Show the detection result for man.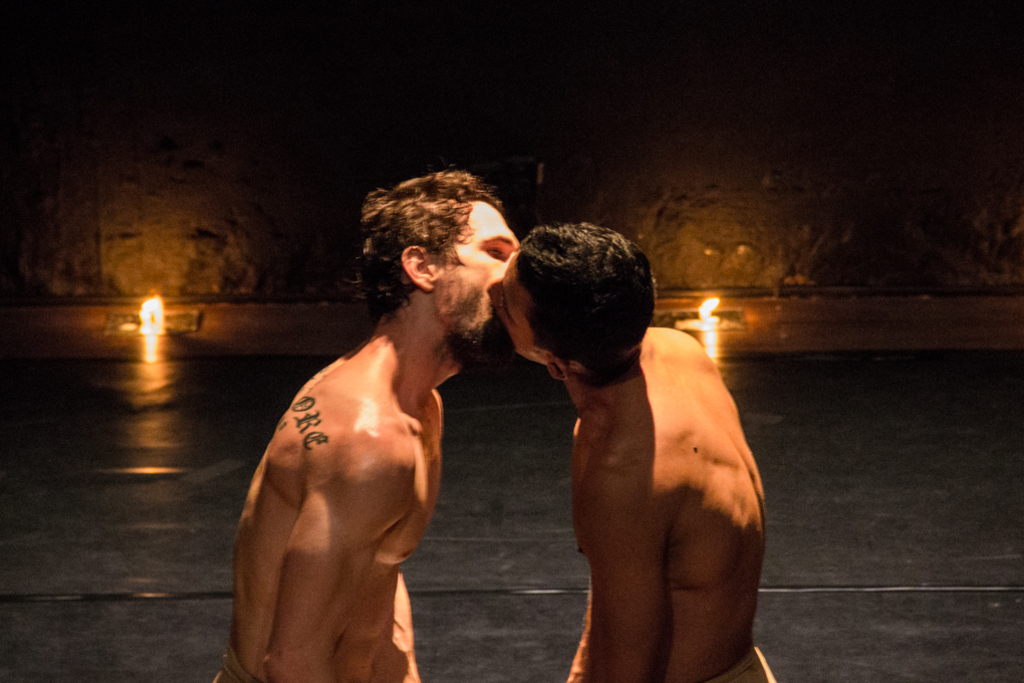
bbox=(482, 223, 775, 677).
